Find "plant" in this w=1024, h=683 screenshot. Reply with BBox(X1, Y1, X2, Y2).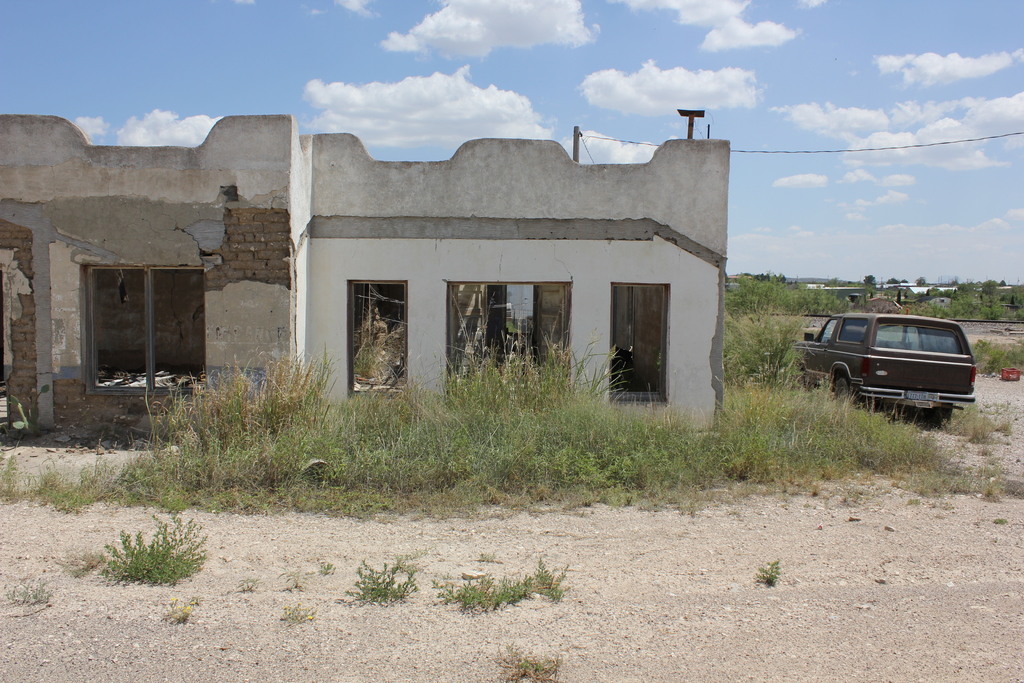
BBox(966, 335, 1023, 393).
